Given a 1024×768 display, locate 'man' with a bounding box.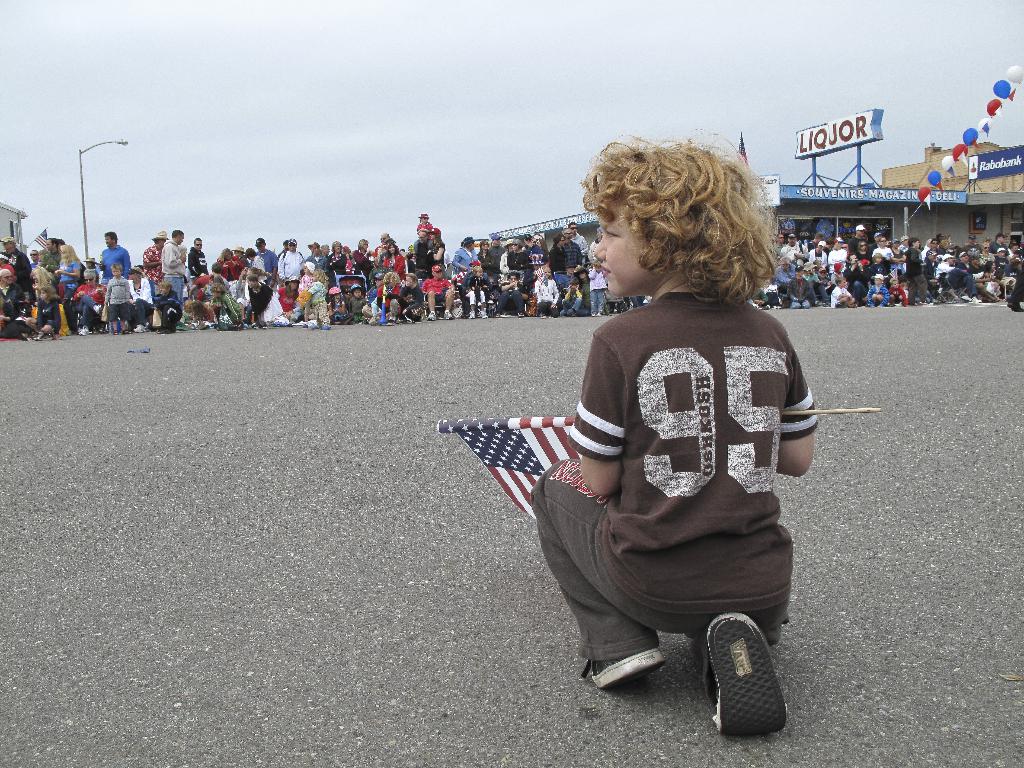
Located: bbox=(280, 237, 307, 288).
